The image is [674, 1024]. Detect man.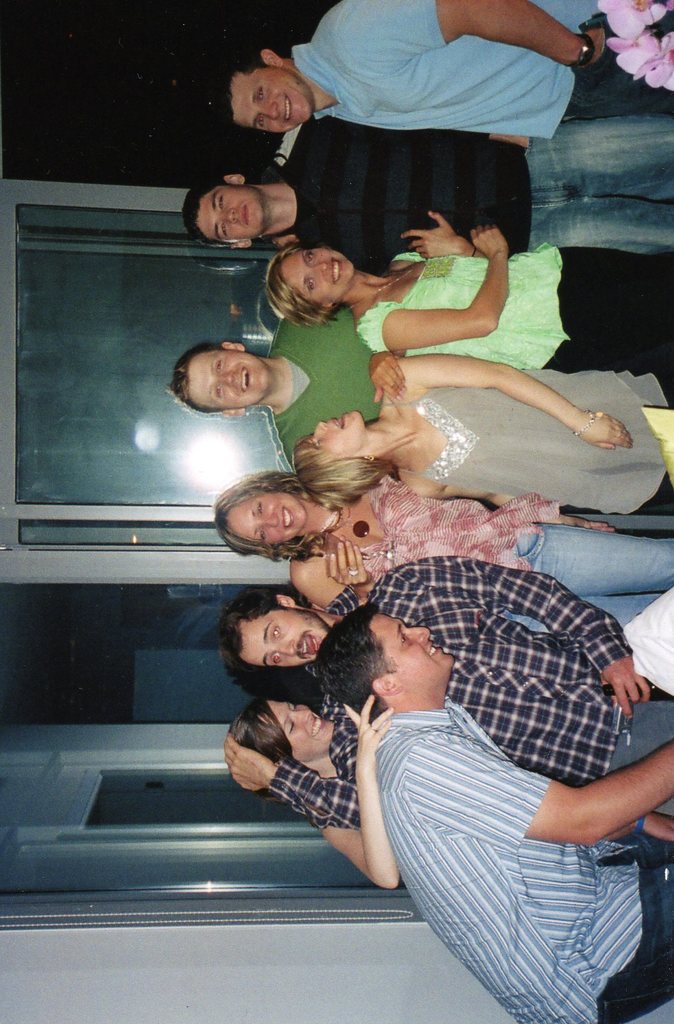
Detection: (212, 0, 673, 137).
